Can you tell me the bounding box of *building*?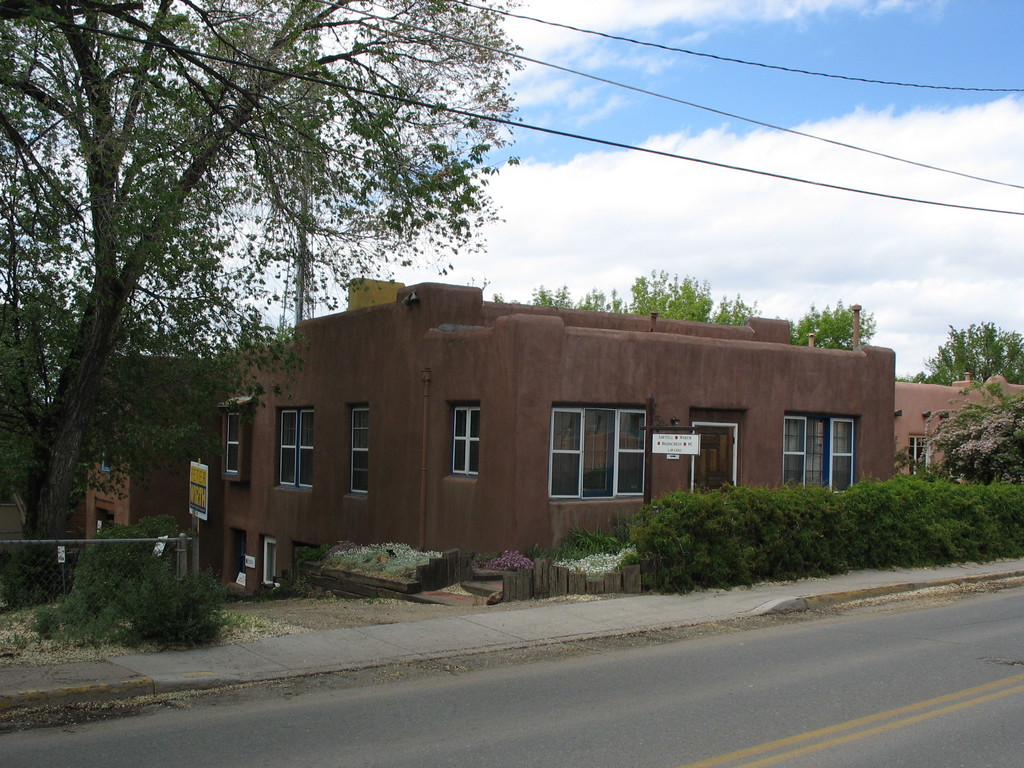
<bbox>83, 280, 901, 604</bbox>.
